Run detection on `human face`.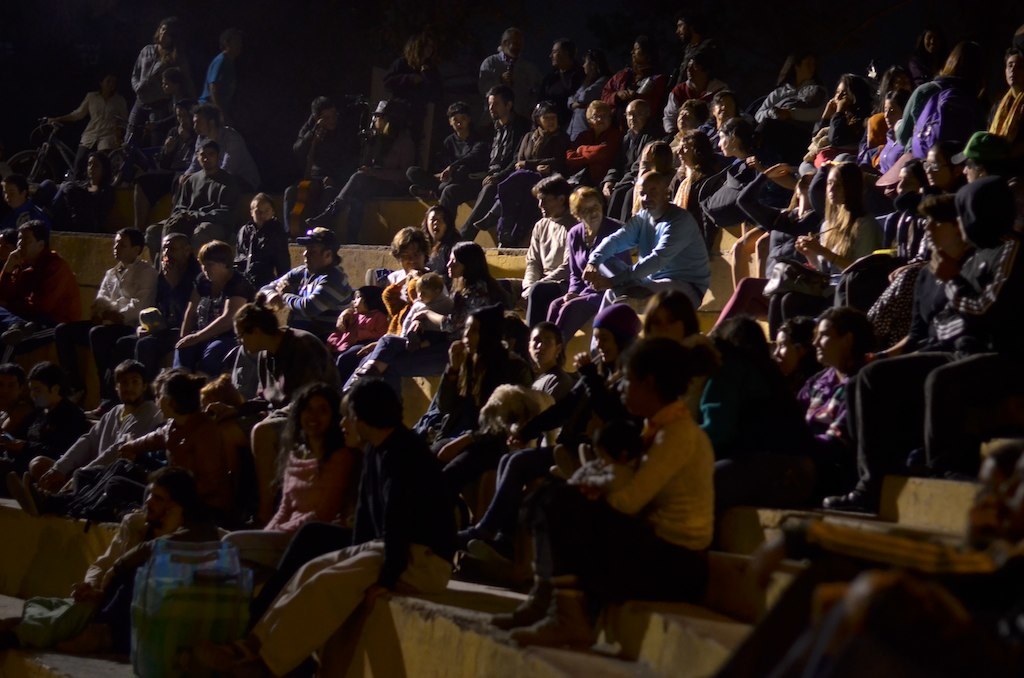
Result: bbox(485, 91, 501, 115).
